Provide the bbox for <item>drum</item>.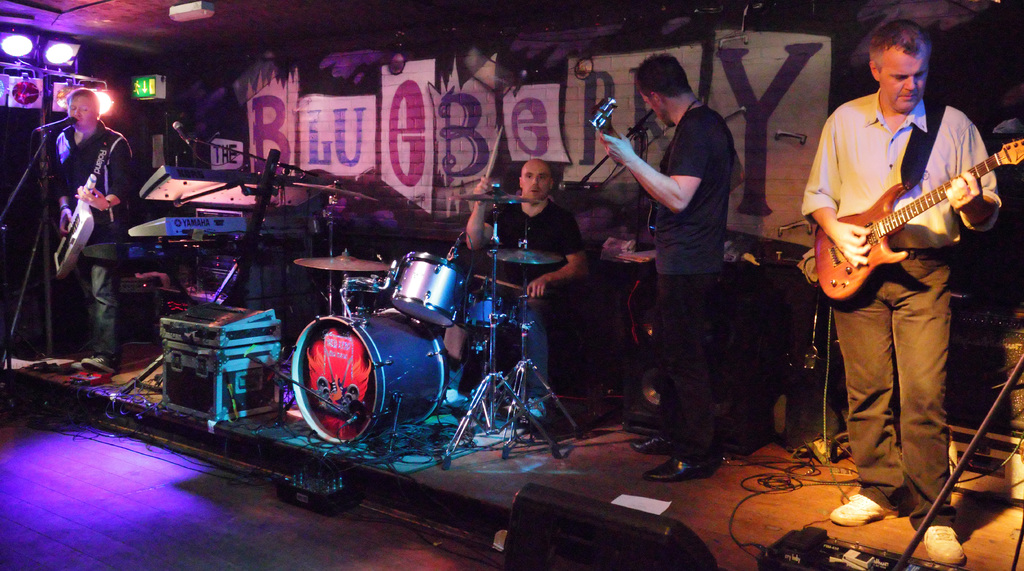
(465, 289, 518, 330).
